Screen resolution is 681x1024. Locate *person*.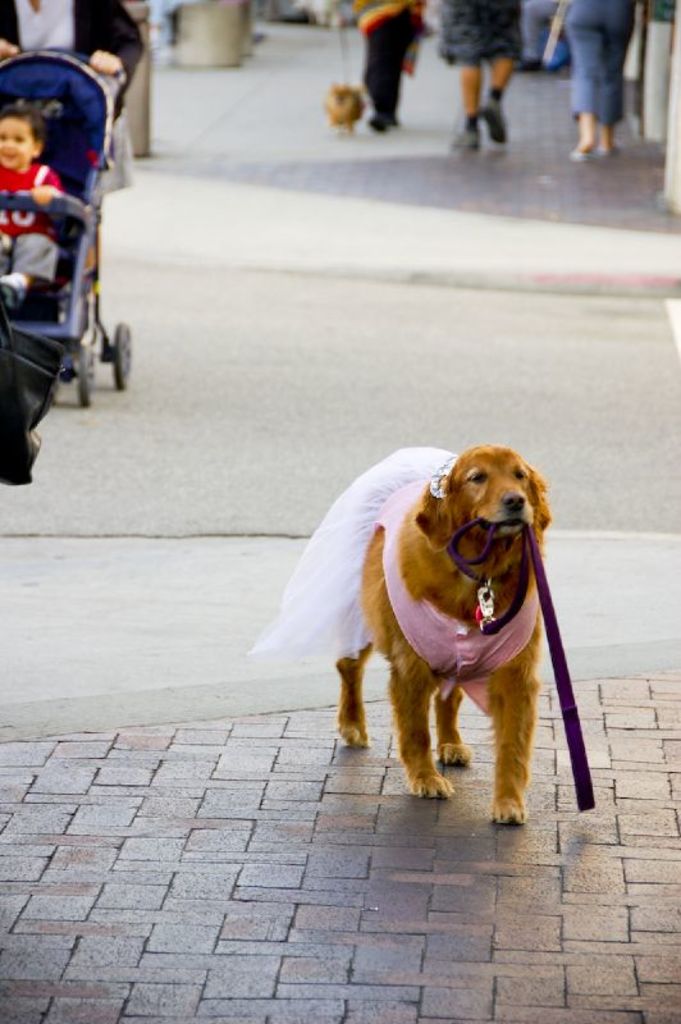
l=348, t=0, r=431, b=131.
